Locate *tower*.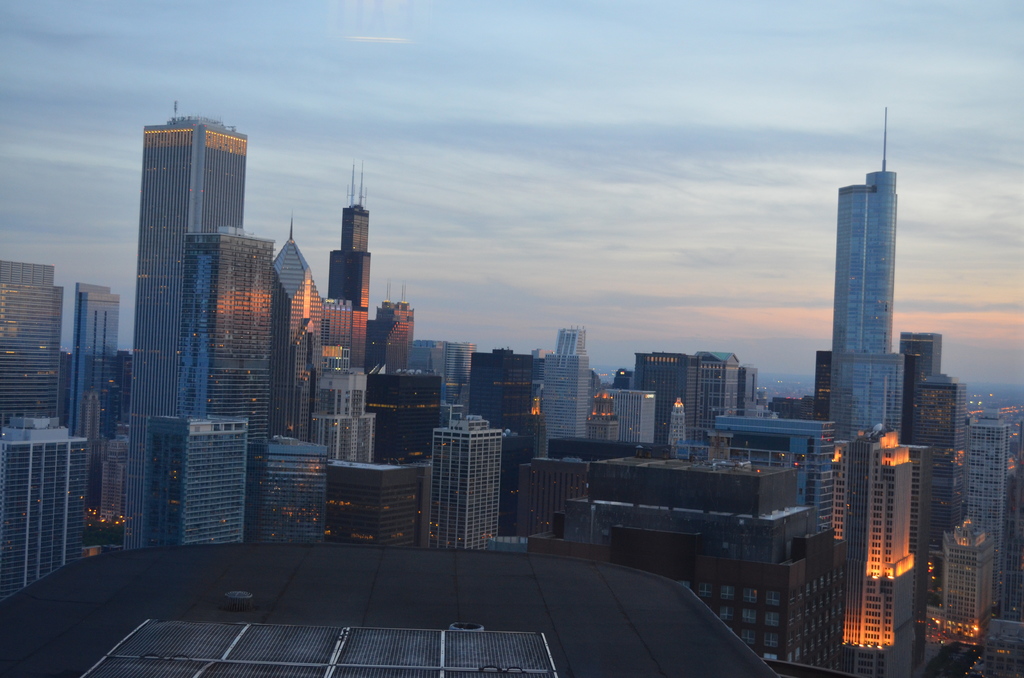
Bounding box: <bbox>934, 511, 996, 668</bbox>.
